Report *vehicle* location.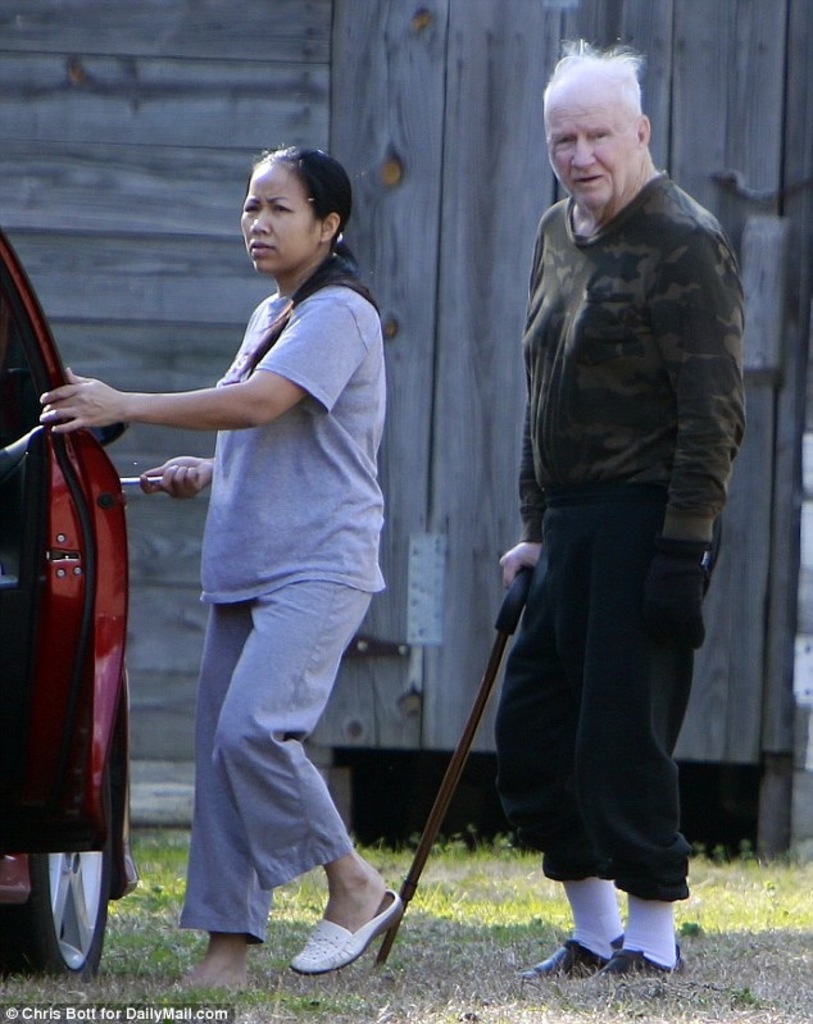
Report: (x1=0, y1=222, x2=144, y2=986).
